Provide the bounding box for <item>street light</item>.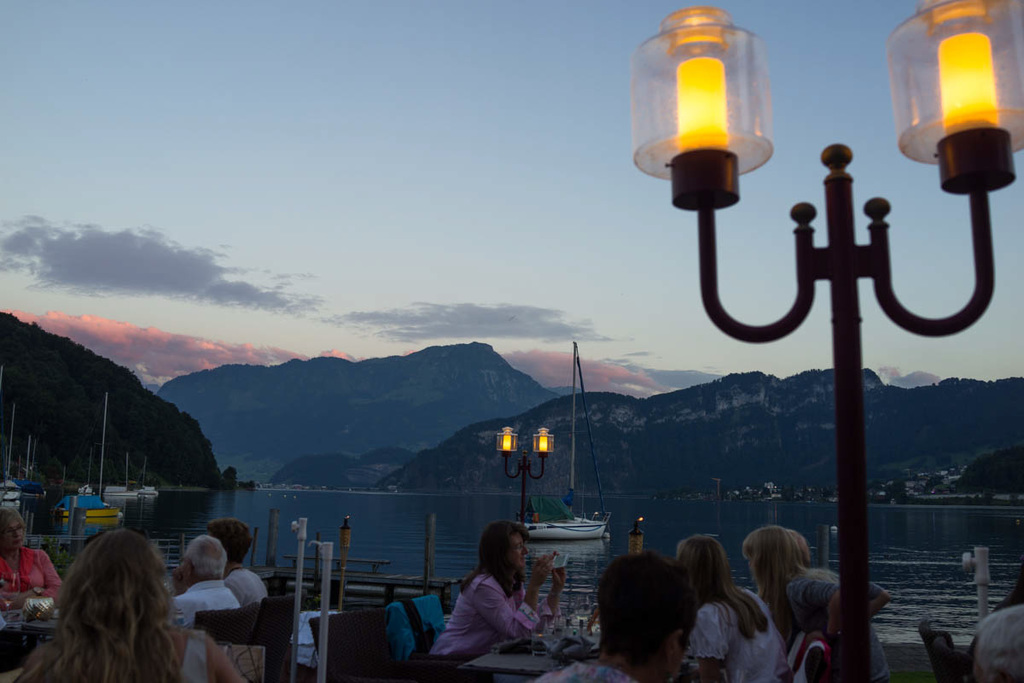
<box>598,43,1021,667</box>.
